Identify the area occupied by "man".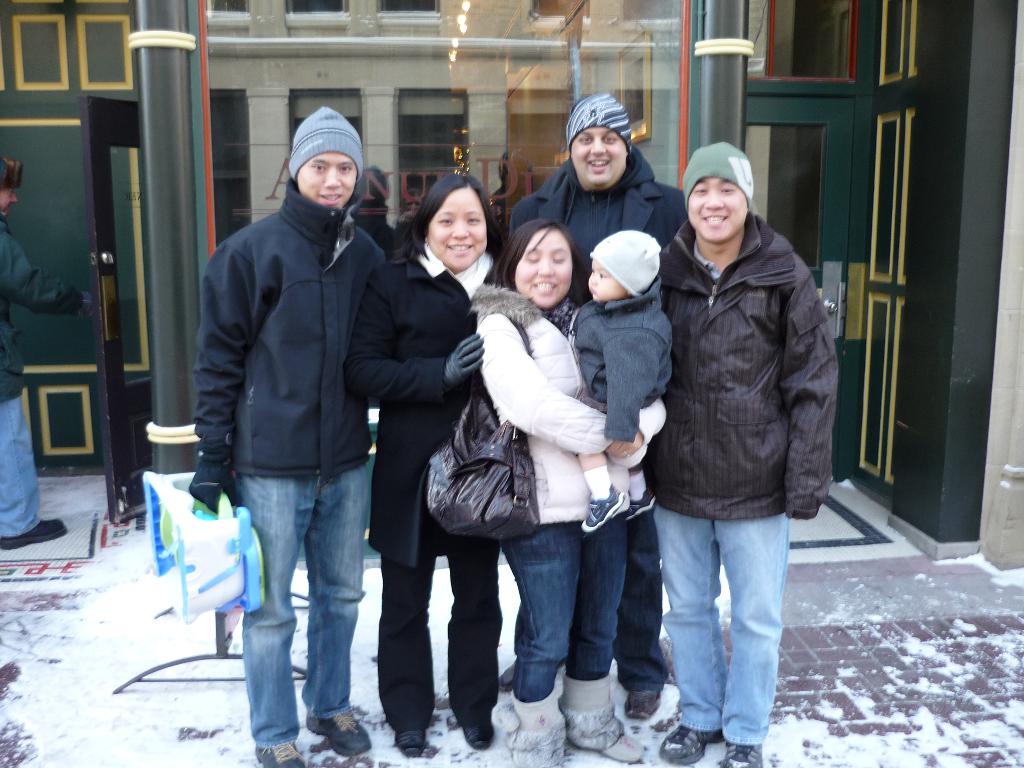
Area: (181,105,393,767).
